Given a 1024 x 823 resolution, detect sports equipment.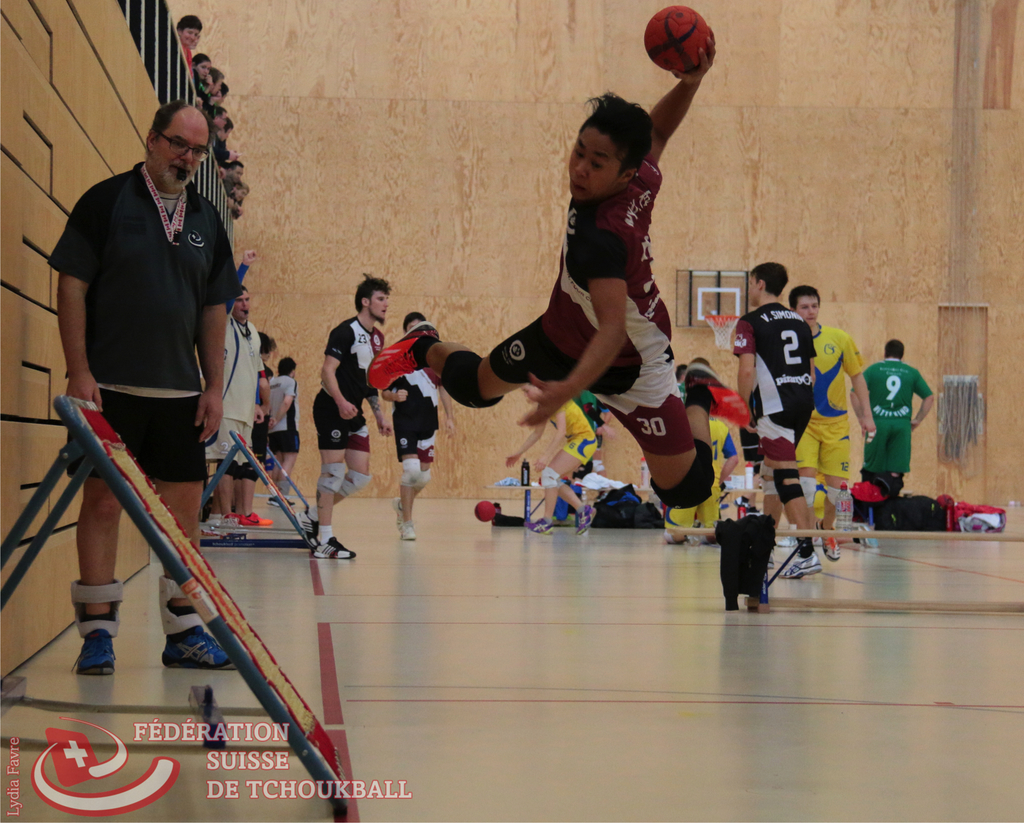
(292,510,318,546).
